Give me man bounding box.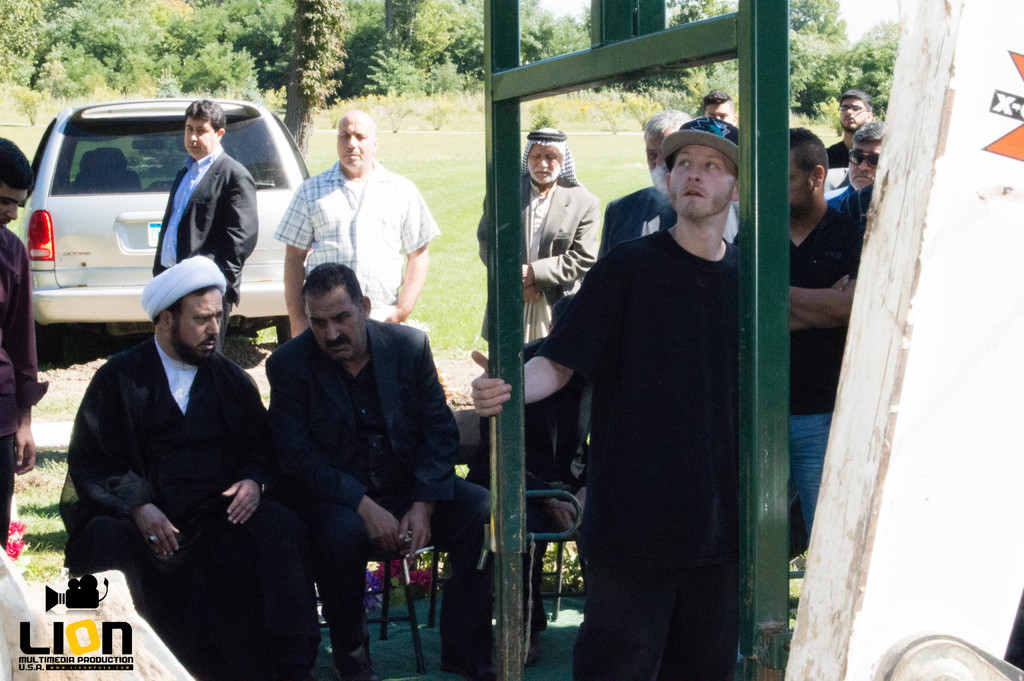
761, 133, 845, 511.
